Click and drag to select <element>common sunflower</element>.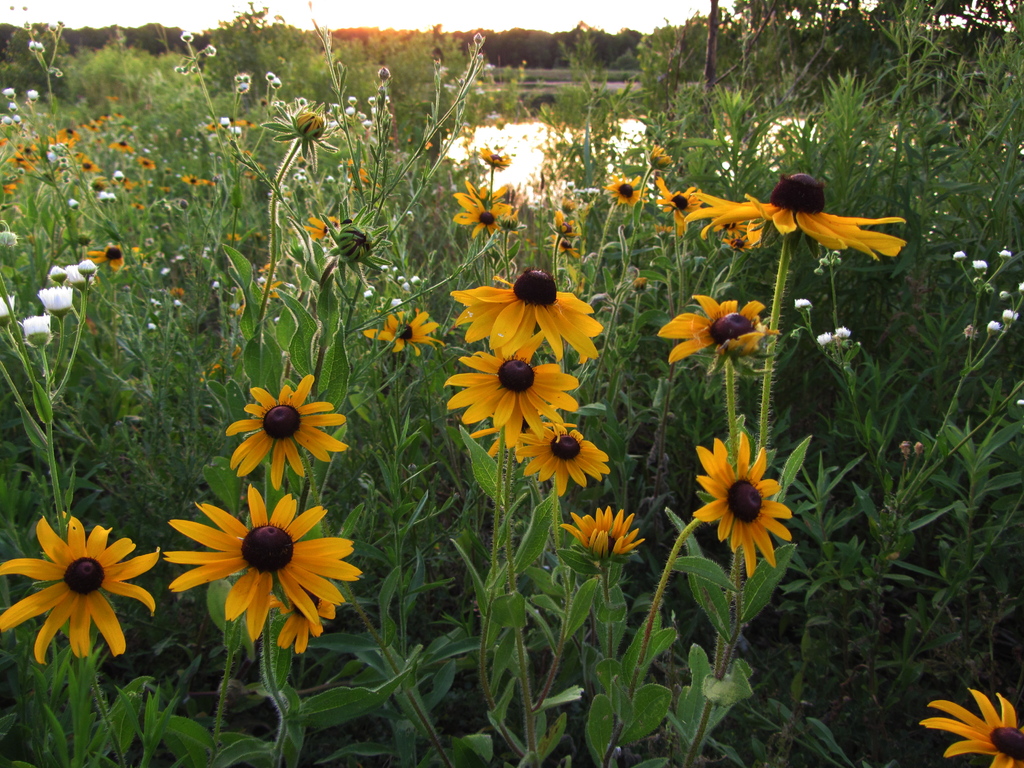
Selection: x1=654 y1=286 x2=778 y2=365.
